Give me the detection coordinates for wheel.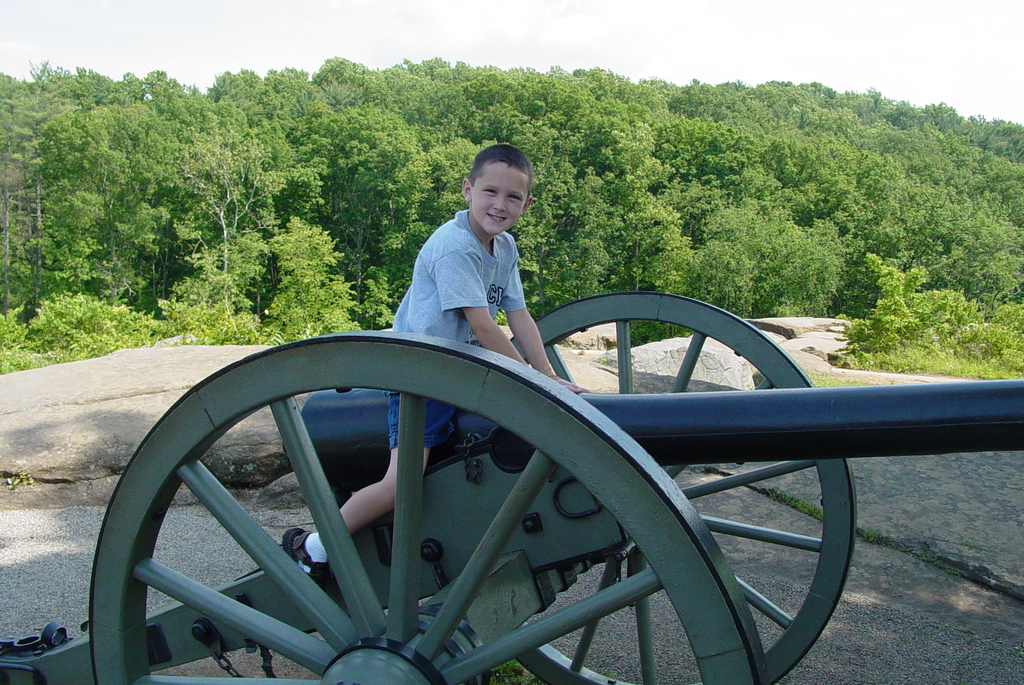
{"x1": 508, "y1": 291, "x2": 858, "y2": 684}.
